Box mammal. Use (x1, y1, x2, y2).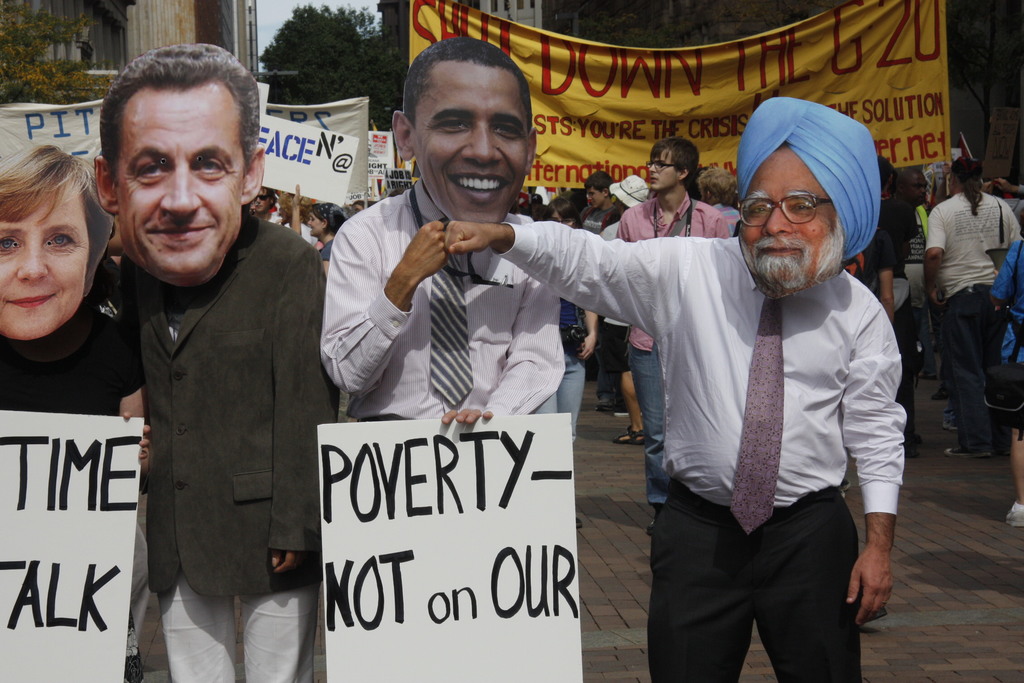
(878, 157, 922, 322).
